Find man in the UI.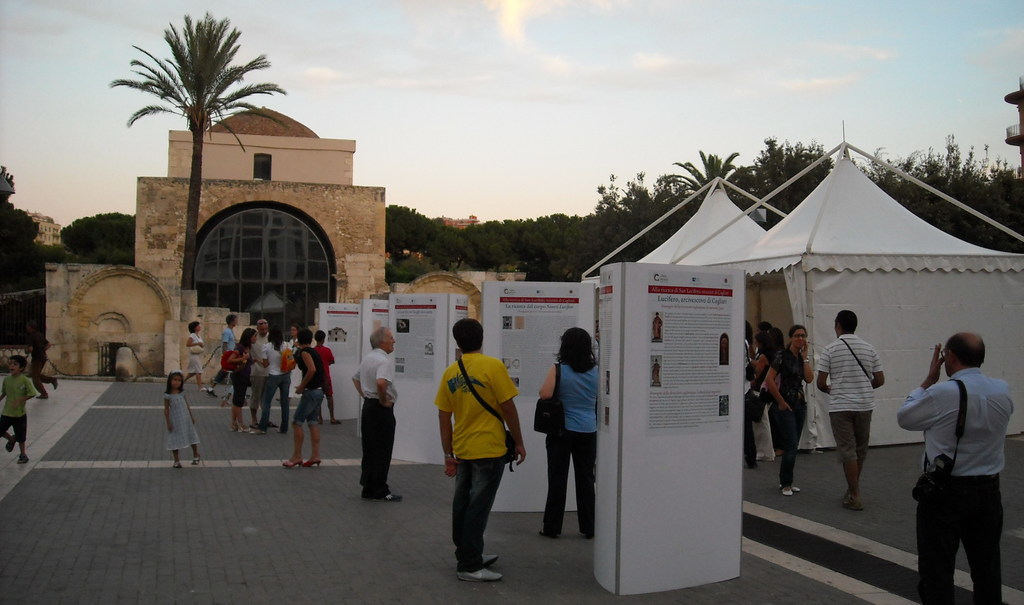
UI element at detection(285, 330, 325, 467).
